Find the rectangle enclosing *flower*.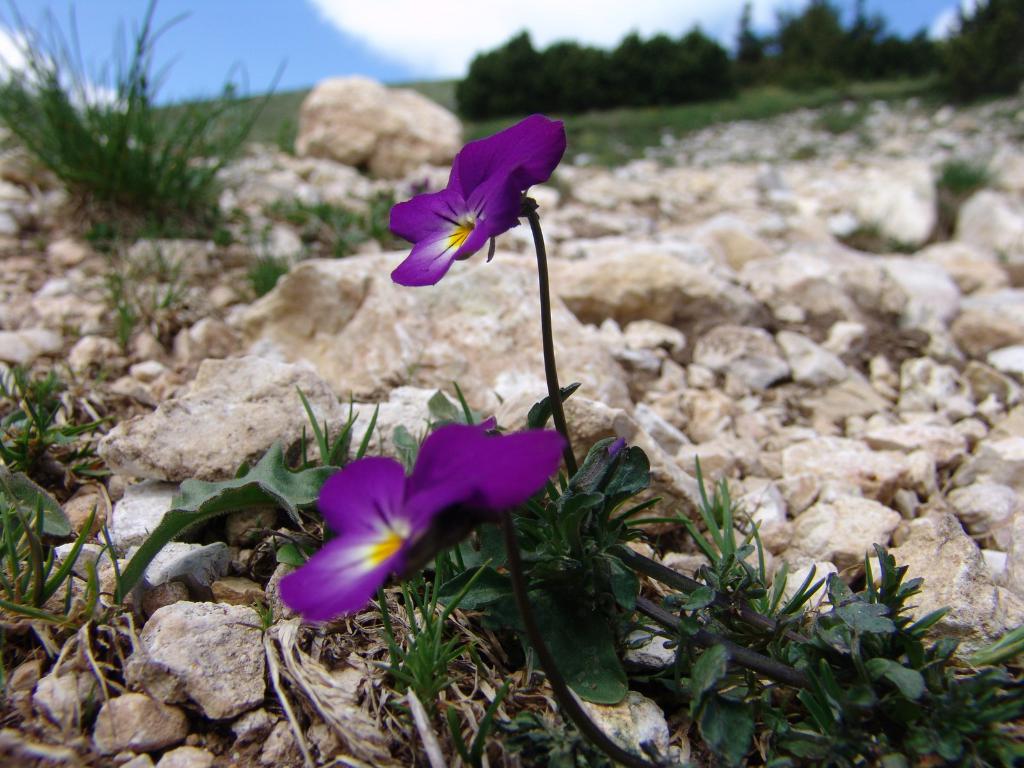
Rect(388, 106, 563, 285).
